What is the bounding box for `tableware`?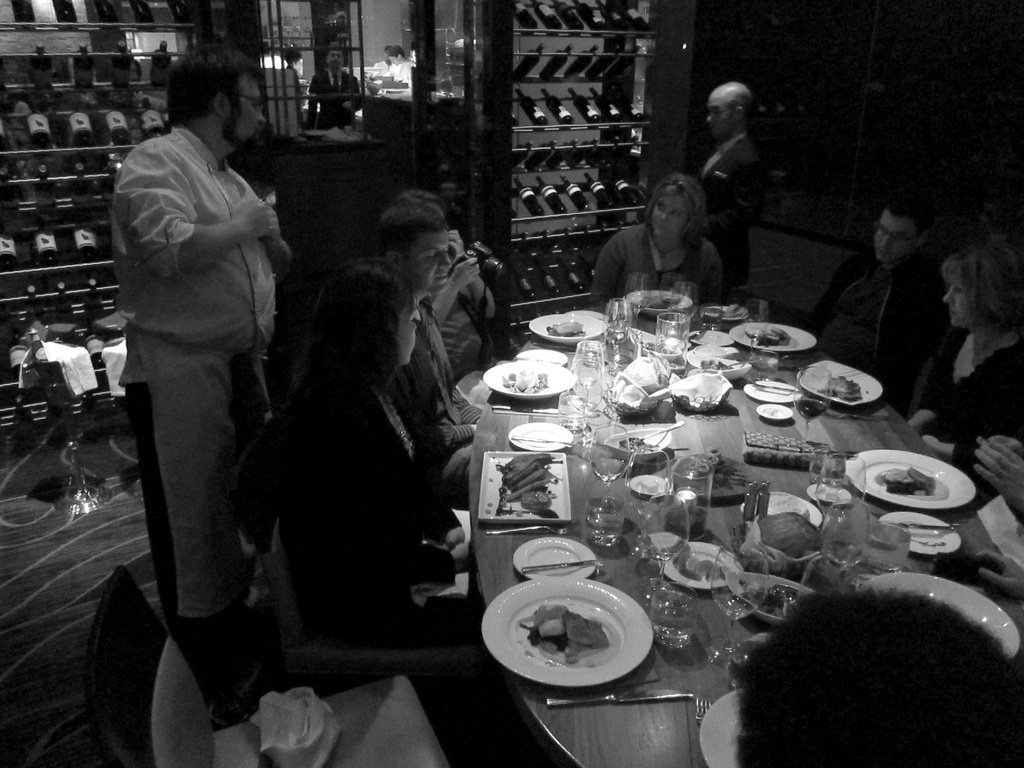
723/571/809/623.
